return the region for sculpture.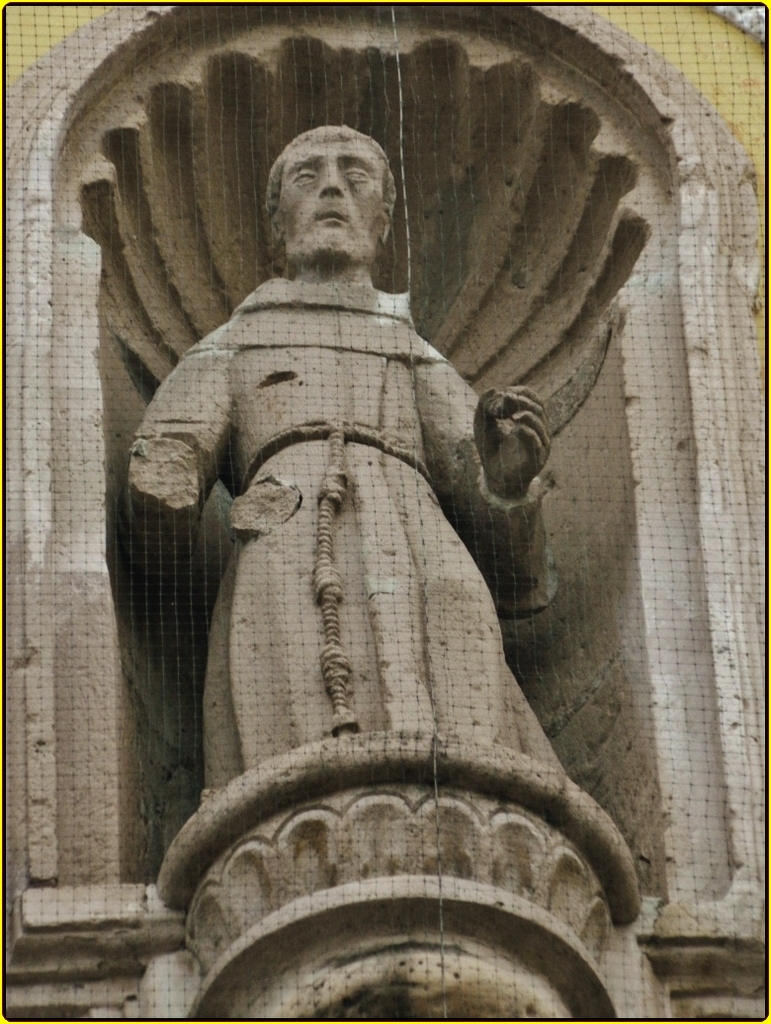
124:122:572:810.
